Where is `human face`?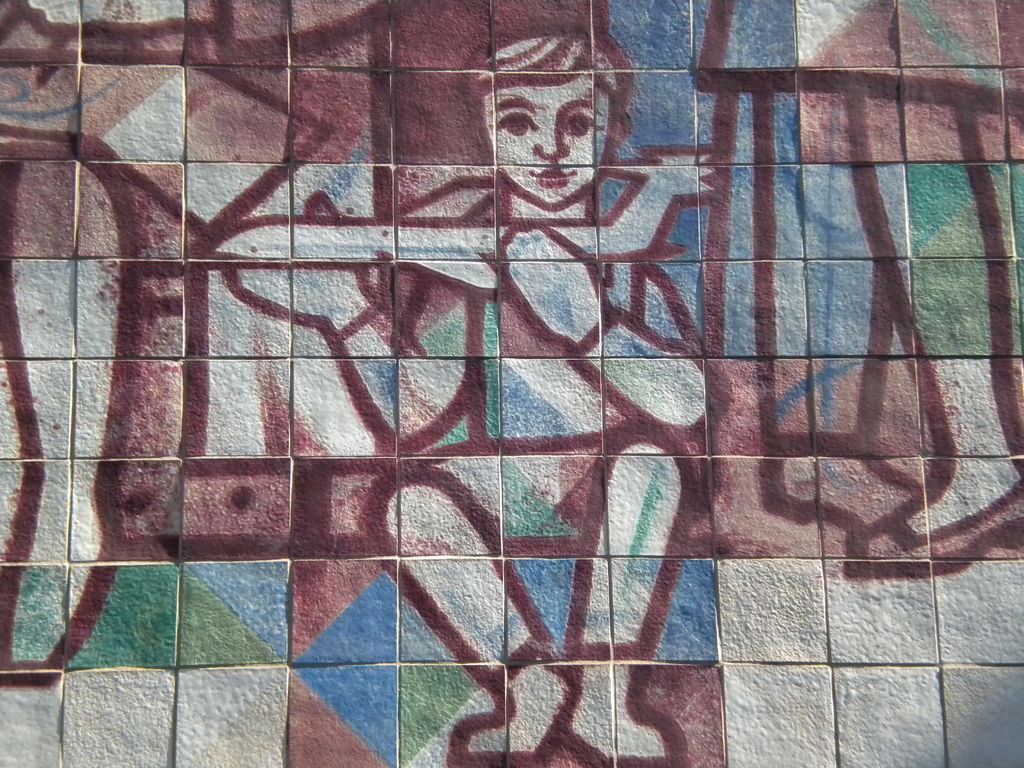
bbox(483, 73, 607, 209).
